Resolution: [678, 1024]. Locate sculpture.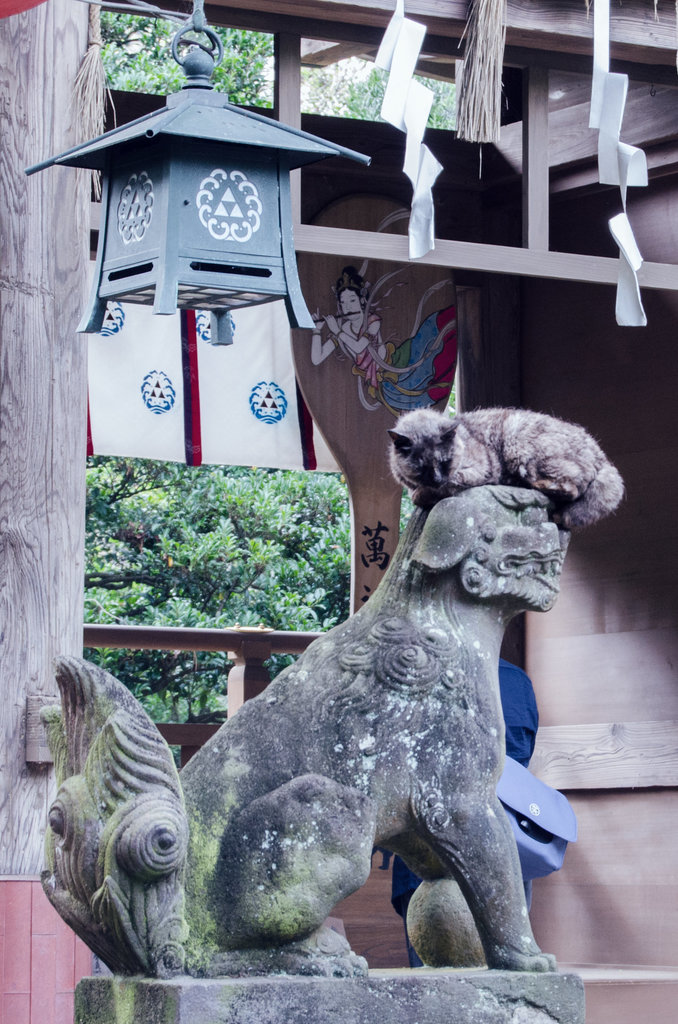
(37, 479, 579, 986).
